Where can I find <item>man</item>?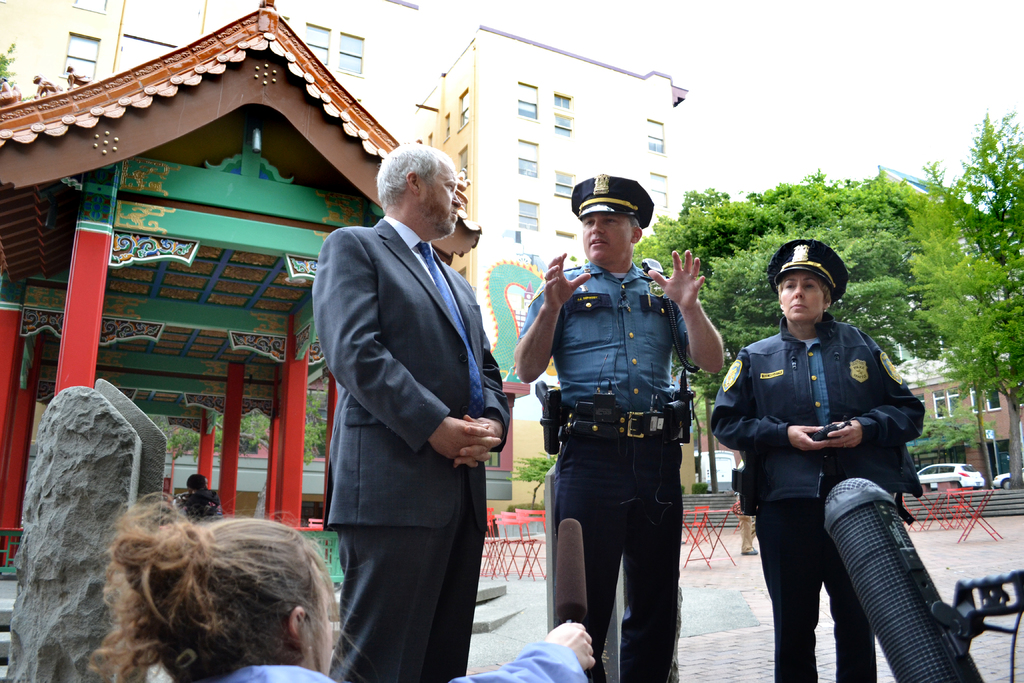
You can find it at BBox(513, 176, 726, 682).
